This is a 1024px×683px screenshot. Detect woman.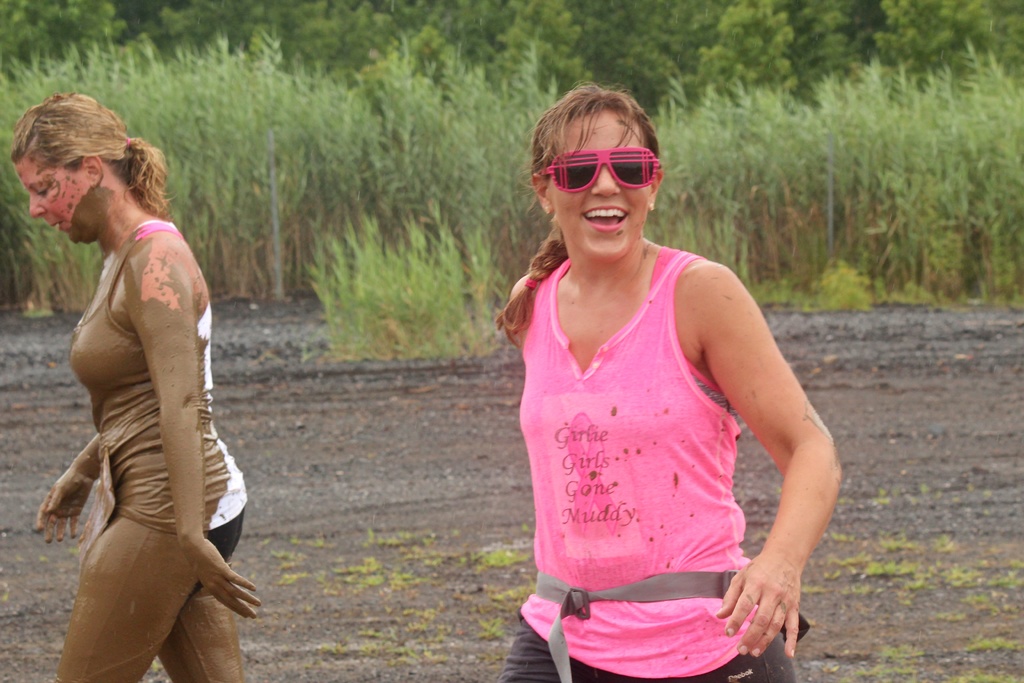
BBox(496, 76, 845, 682).
